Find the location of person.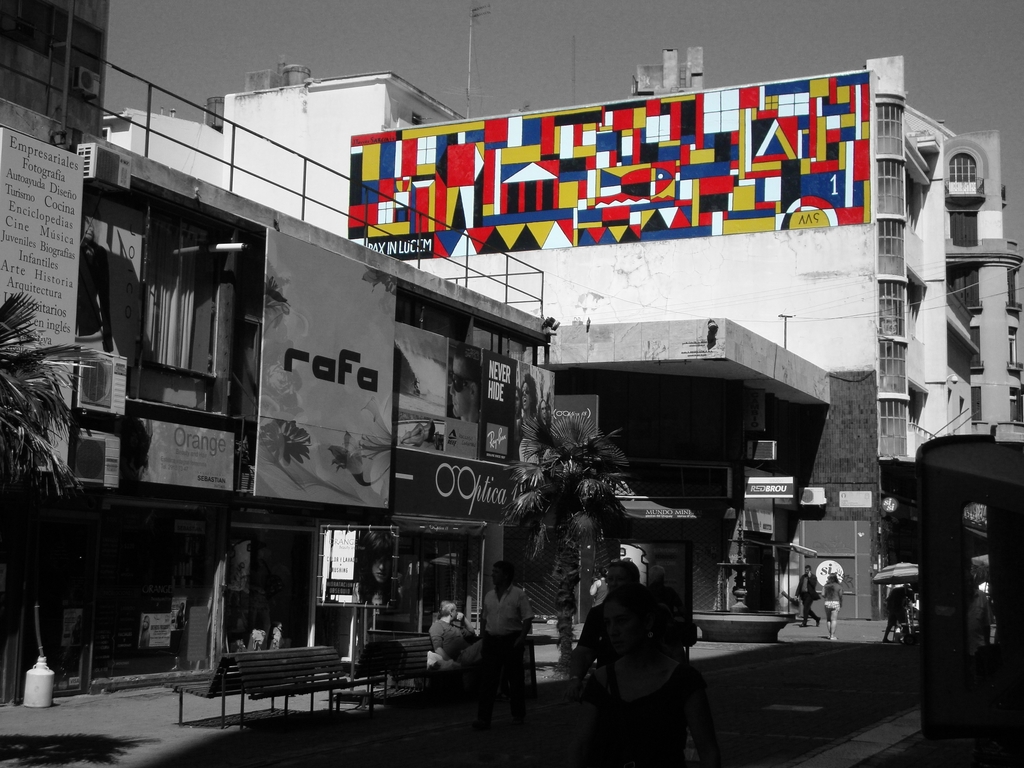
Location: bbox=(475, 561, 536, 753).
